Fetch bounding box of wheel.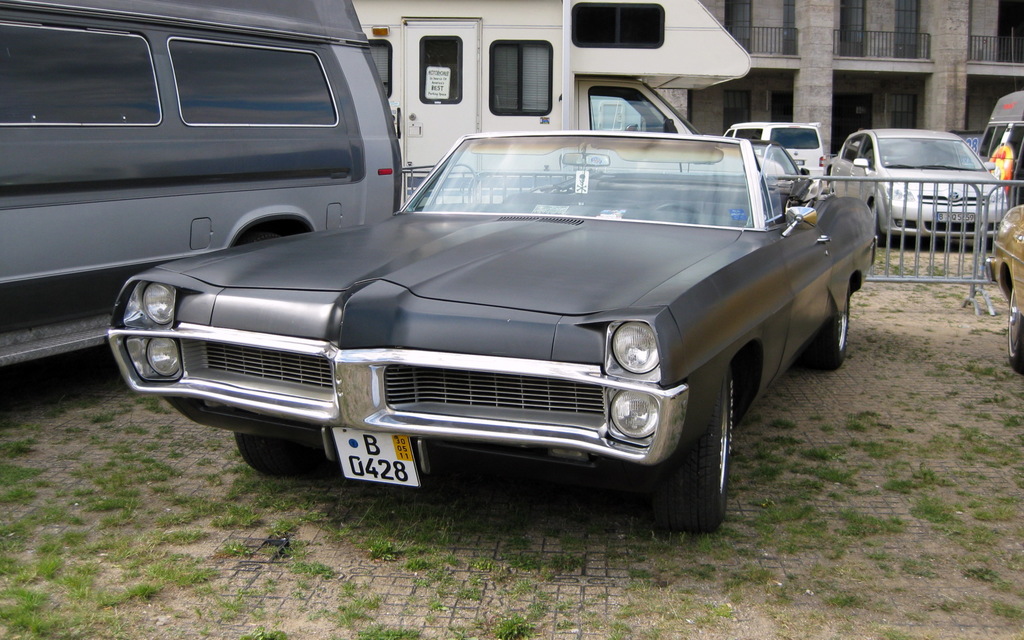
Bbox: {"left": 236, "top": 431, "right": 324, "bottom": 488}.
